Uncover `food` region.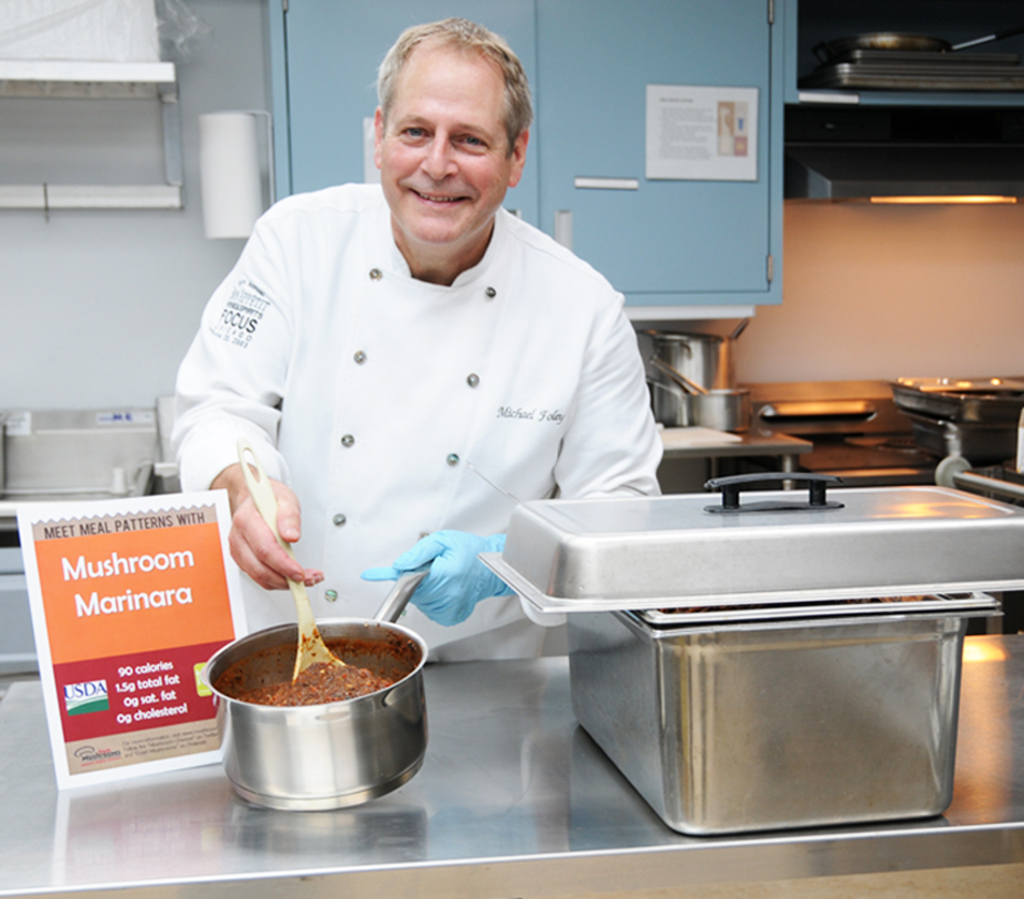
Uncovered: [x1=234, y1=621, x2=407, y2=718].
